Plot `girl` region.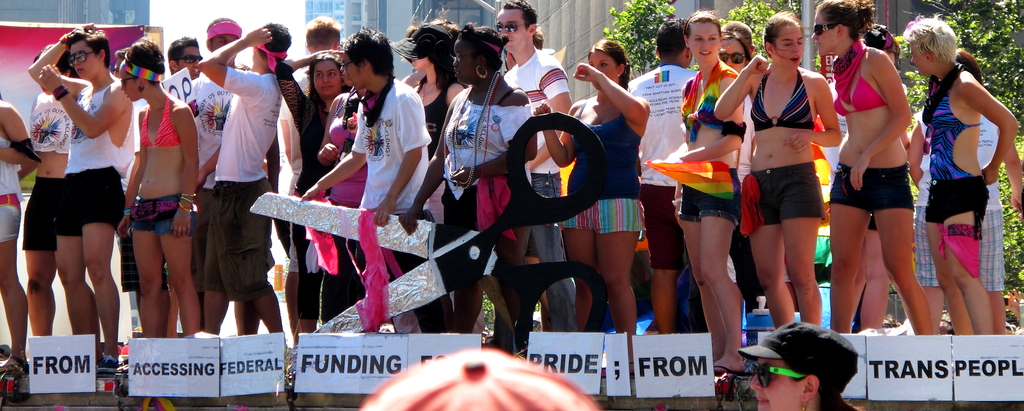
Plotted at x1=396, y1=19, x2=538, y2=354.
